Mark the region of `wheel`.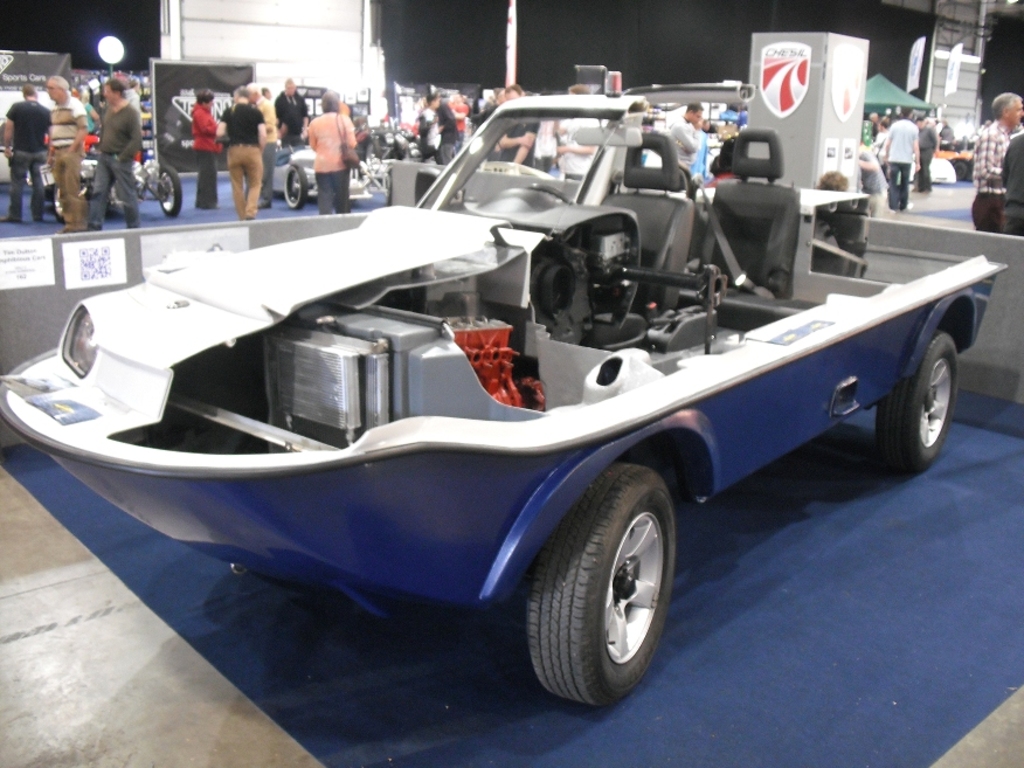
Region: (x1=953, y1=161, x2=967, y2=184).
